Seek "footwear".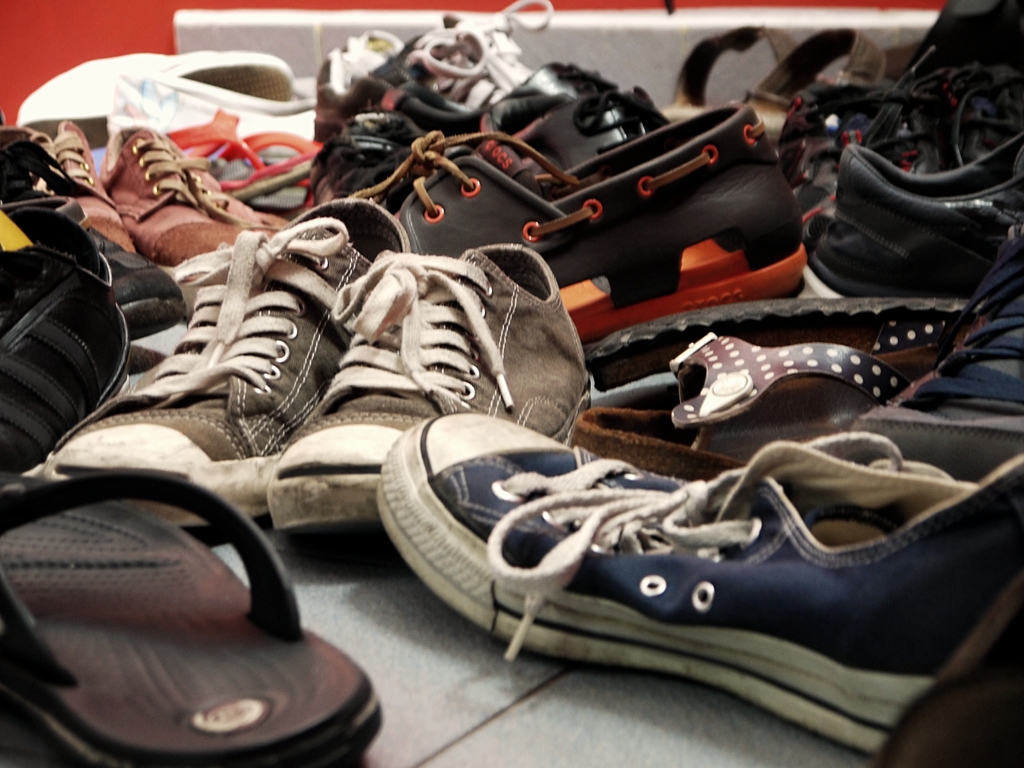
crop(314, 21, 419, 103).
